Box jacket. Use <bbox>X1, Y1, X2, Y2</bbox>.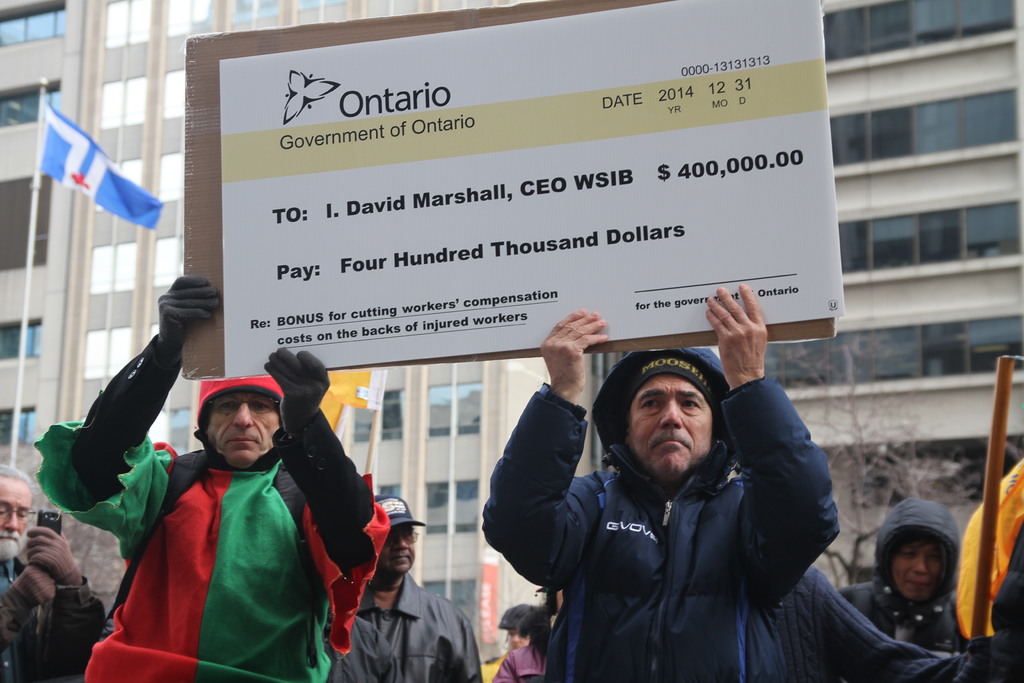
<bbox>325, 572, 483, 682</bbox>.
